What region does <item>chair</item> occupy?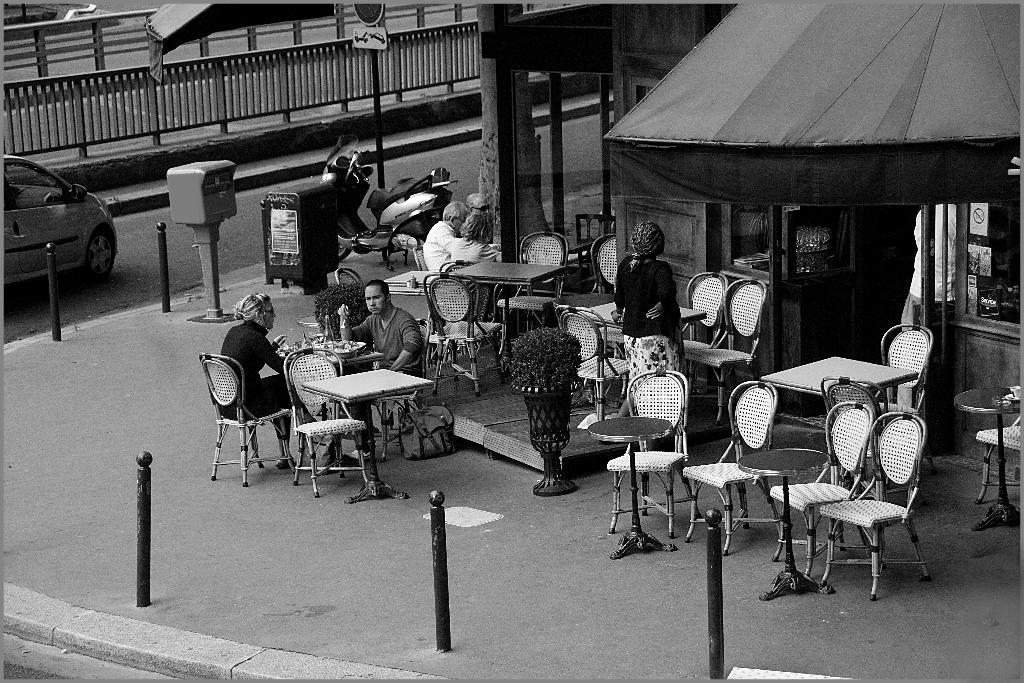
976,415,1023,507.
